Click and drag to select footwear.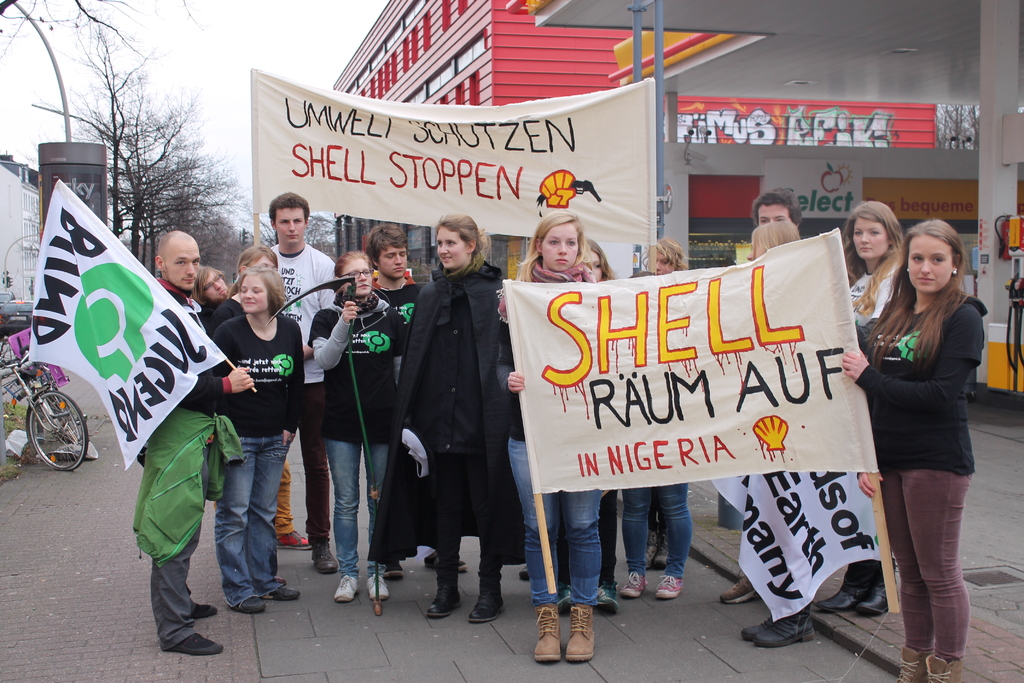
Selection: (x1=329, y1=573, x2=359, y2=604).
